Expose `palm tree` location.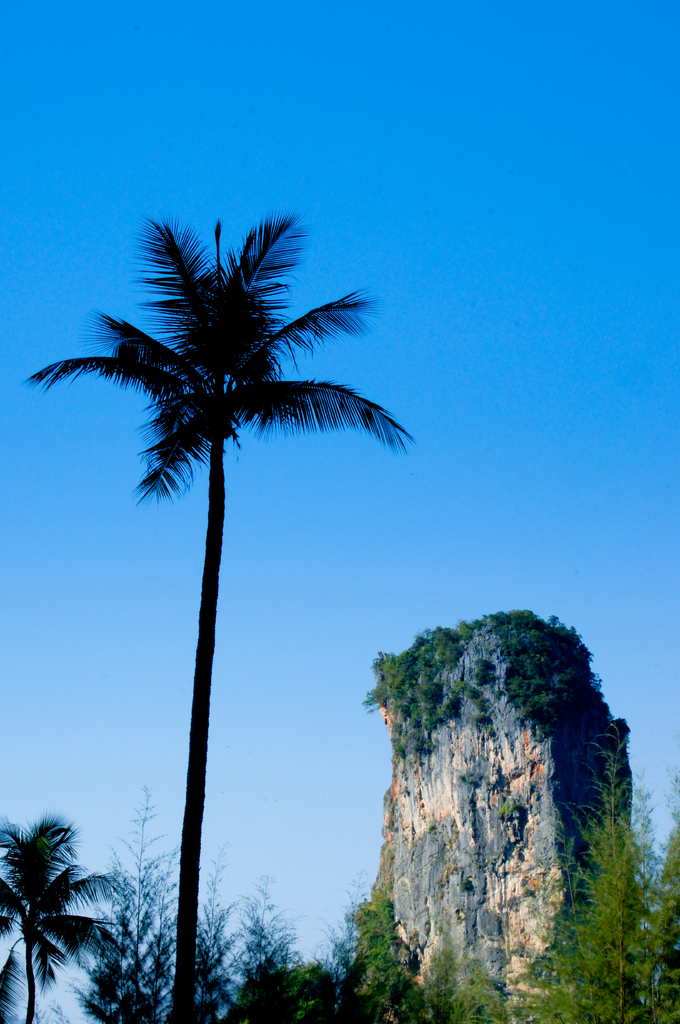
Exposed at <box>21,211,413,1023</box>.
